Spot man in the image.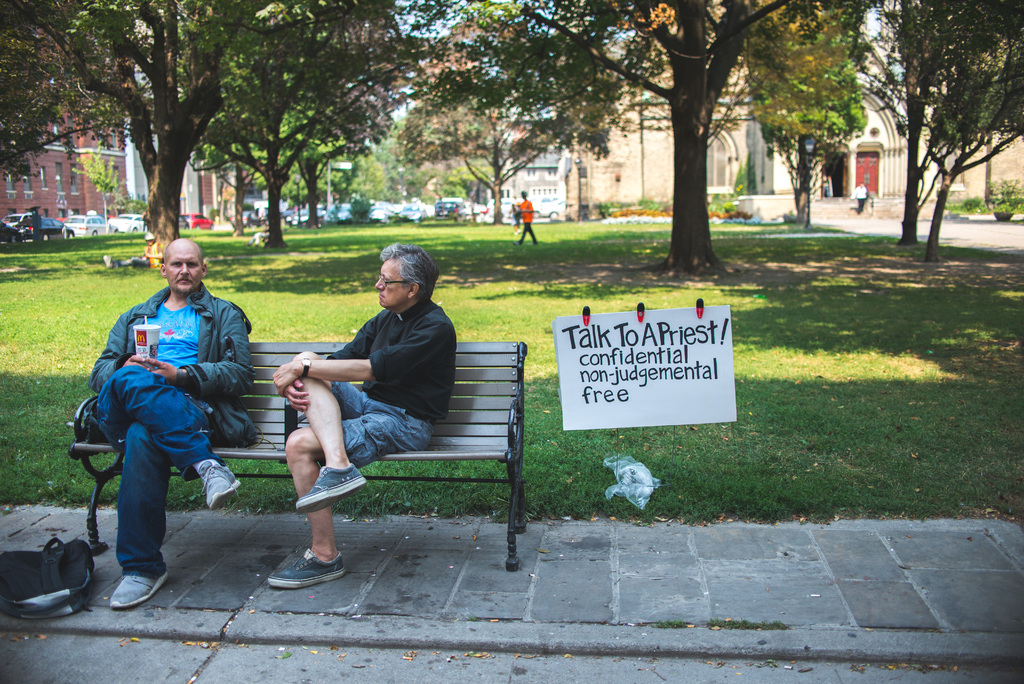
man found at x1=513, y1=184, x2=540, y2=250.
